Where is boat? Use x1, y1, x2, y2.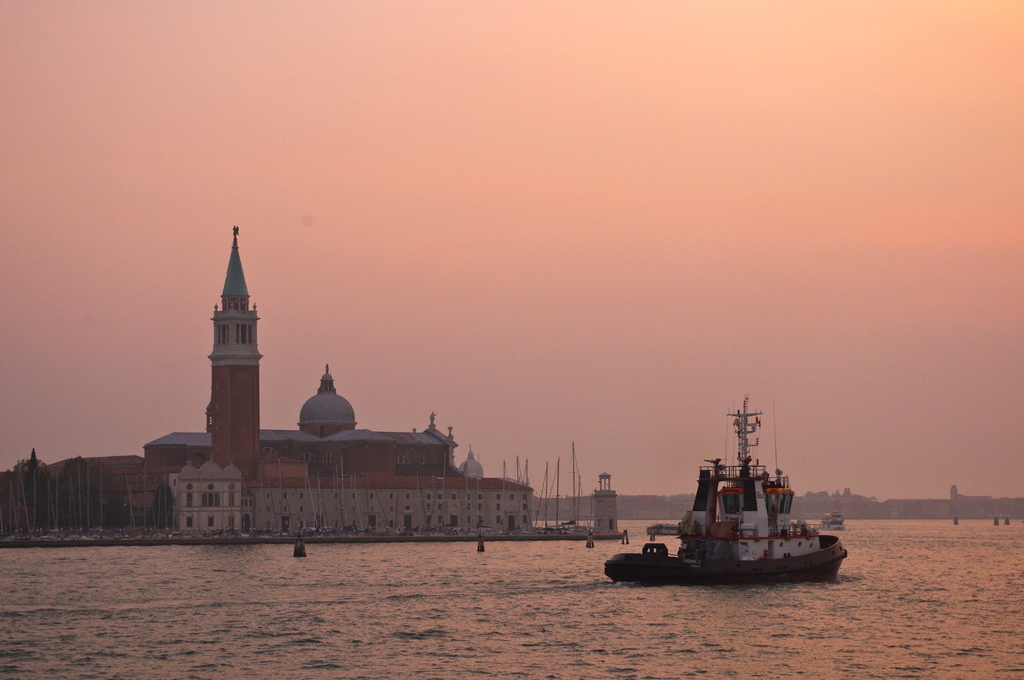
600, 397, 860, 592.
